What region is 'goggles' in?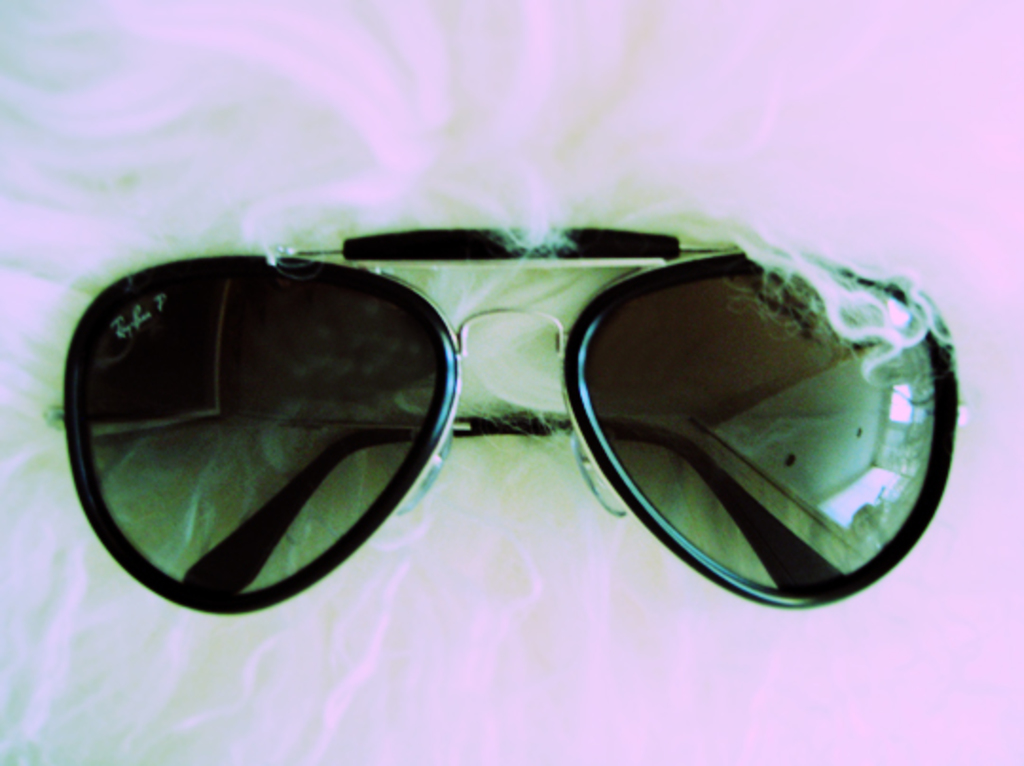
select_region(78, 218, 967, 620).
